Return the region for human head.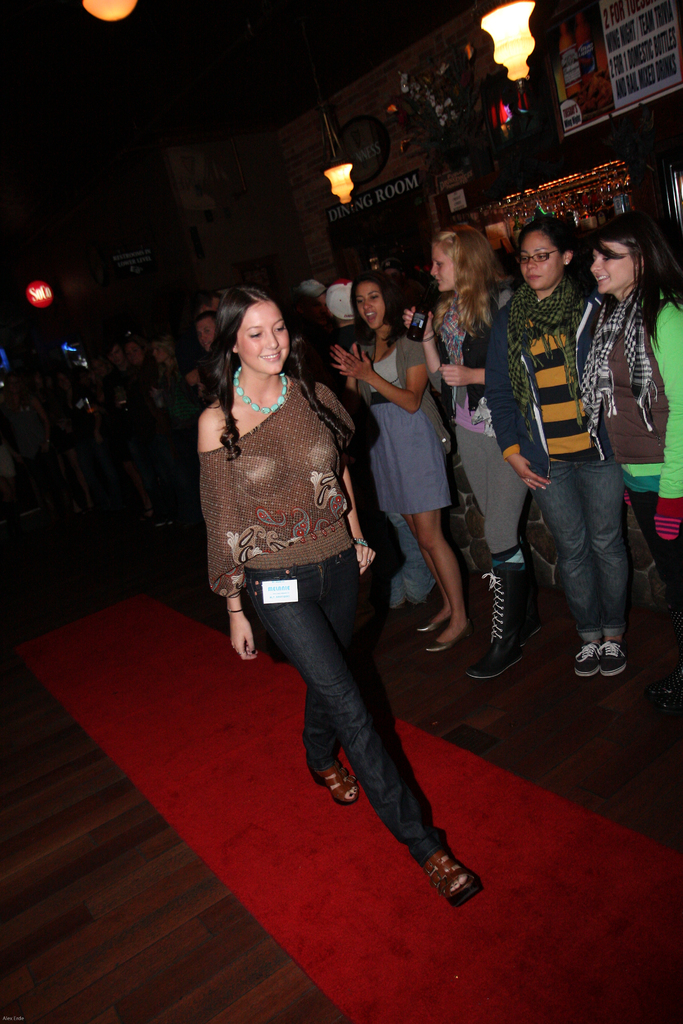
<box>106,340,131,370</box>.
